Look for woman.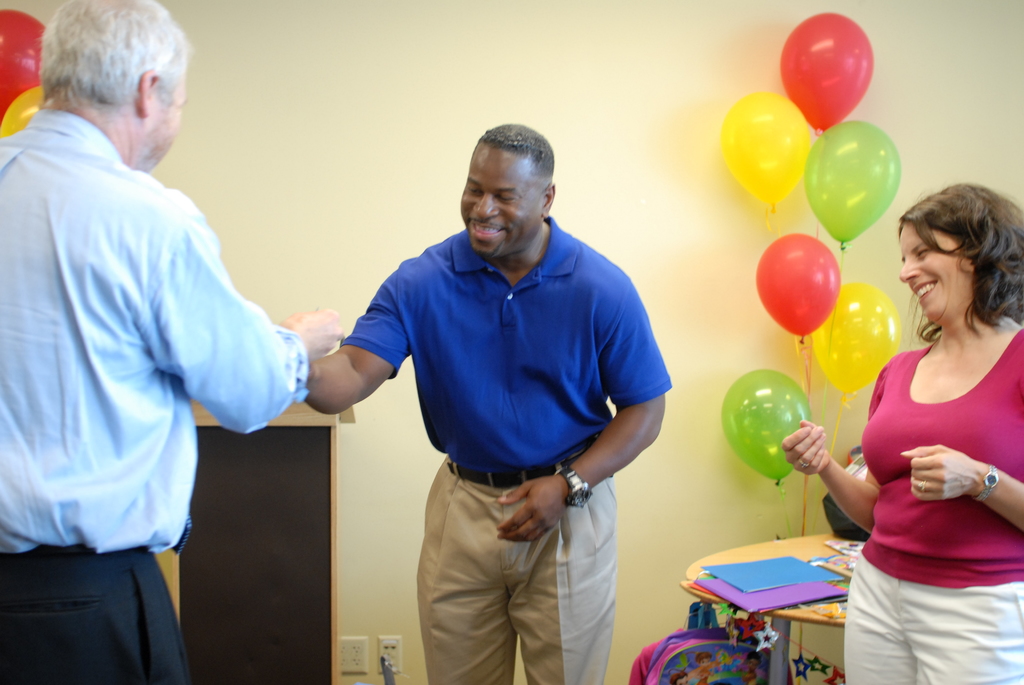
Found: l=817, t=170, r=1023, b=668.
